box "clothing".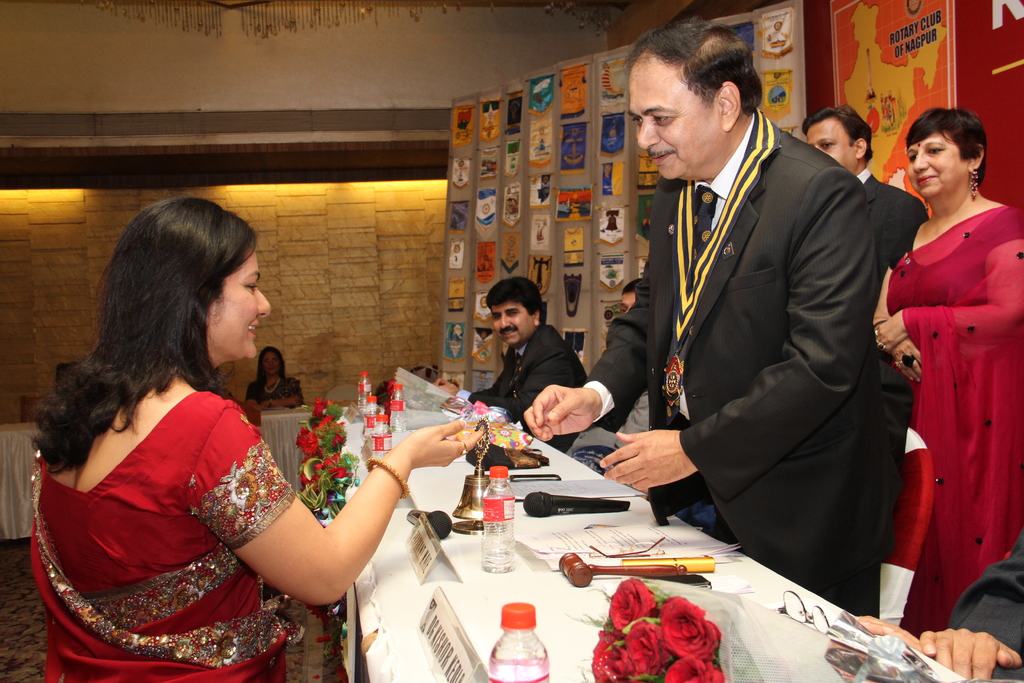
region(246, 377, 305, 410).
